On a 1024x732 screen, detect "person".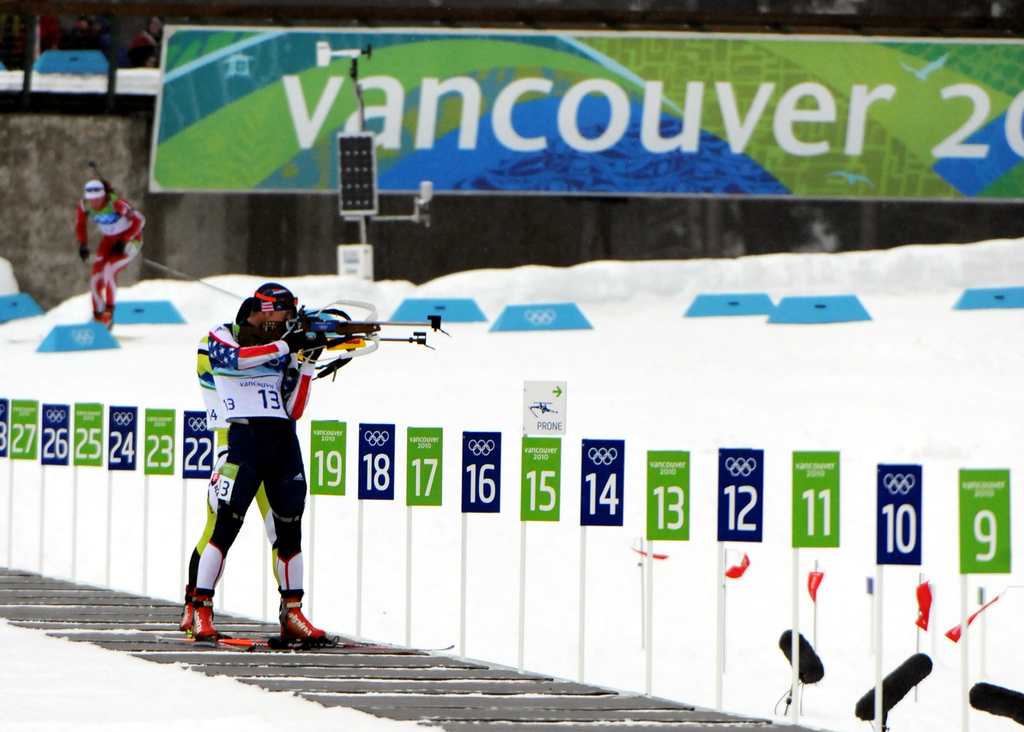
127 11 164 70.
